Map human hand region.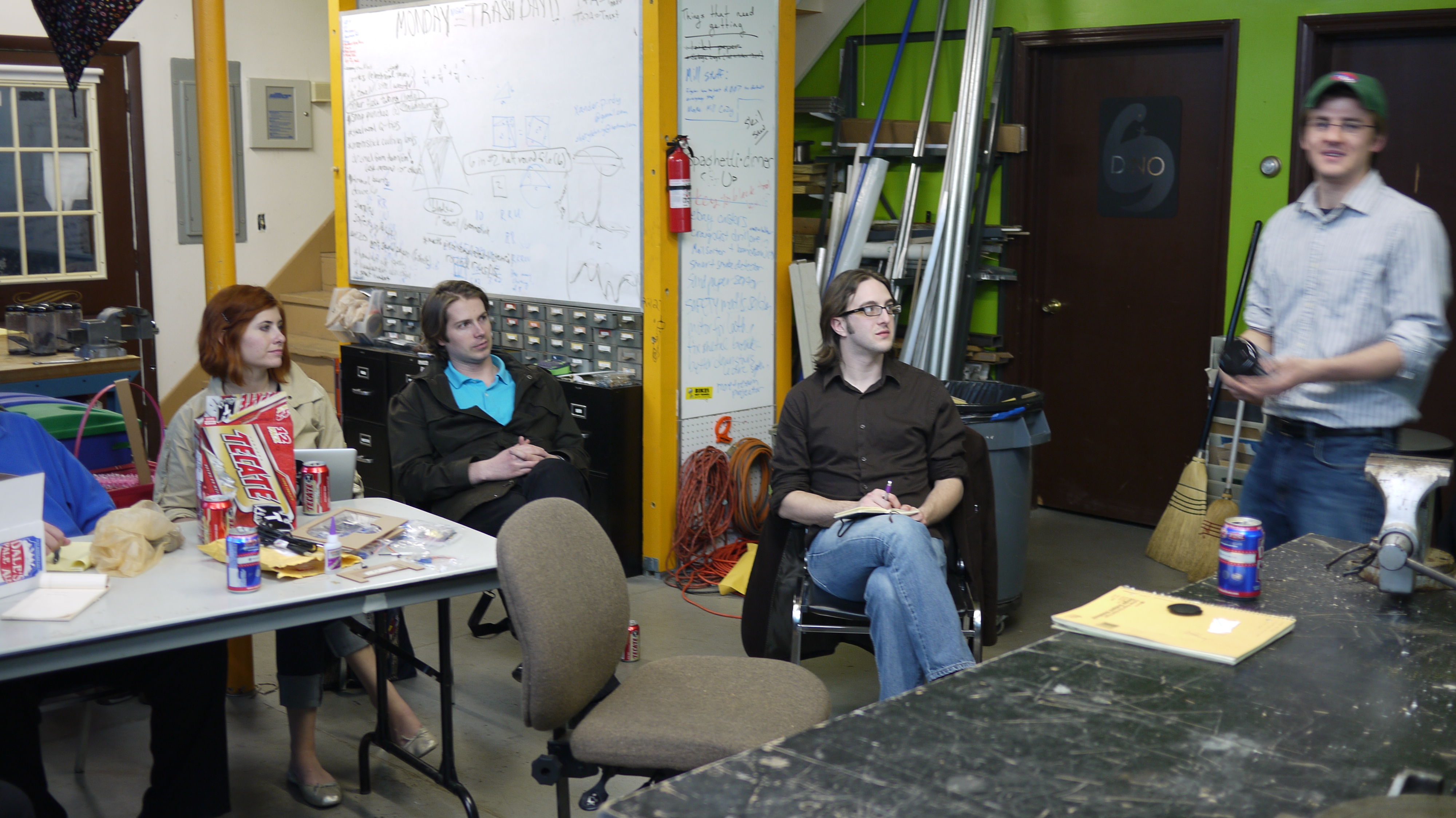
Mapped to [left=187, top=157, right=197, bottom=170].
